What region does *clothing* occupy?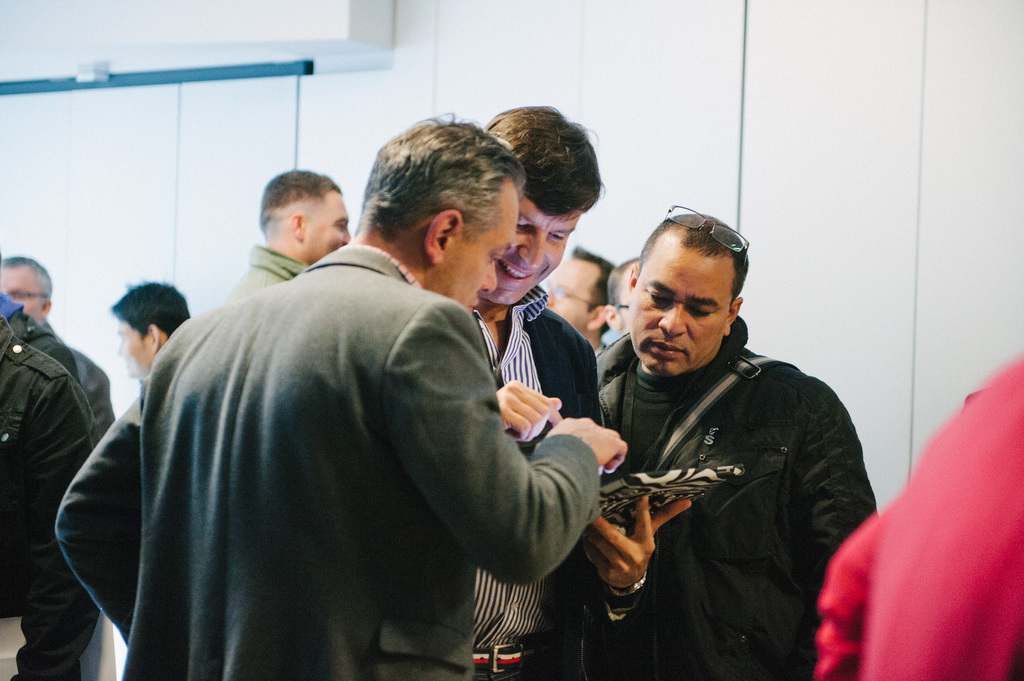
x1=594, y1=331, x2=877, y2=680.
